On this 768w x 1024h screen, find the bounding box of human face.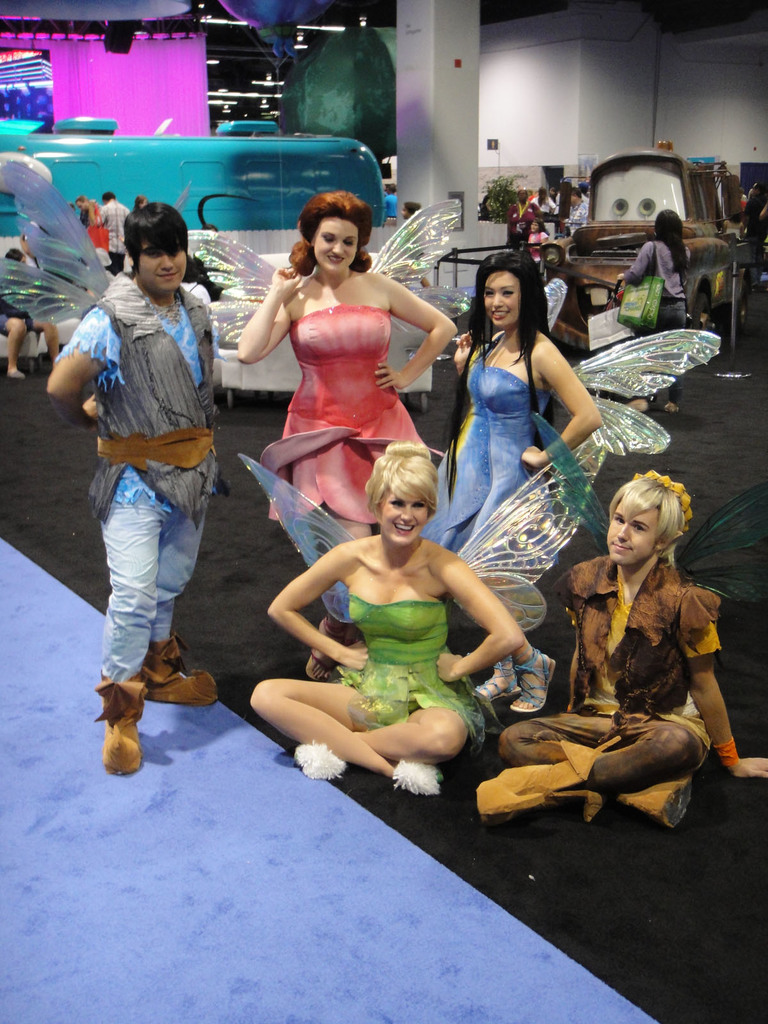
Bounding box: 138 242 185 287.
